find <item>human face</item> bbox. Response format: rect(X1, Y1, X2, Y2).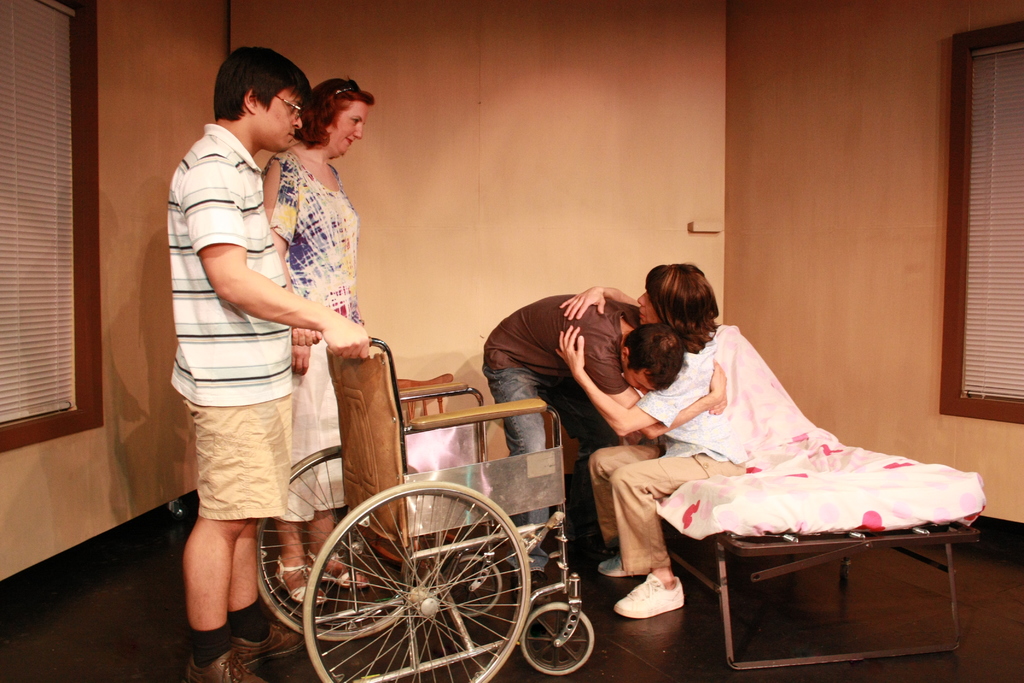
rect(254, 95, 305, 154).
